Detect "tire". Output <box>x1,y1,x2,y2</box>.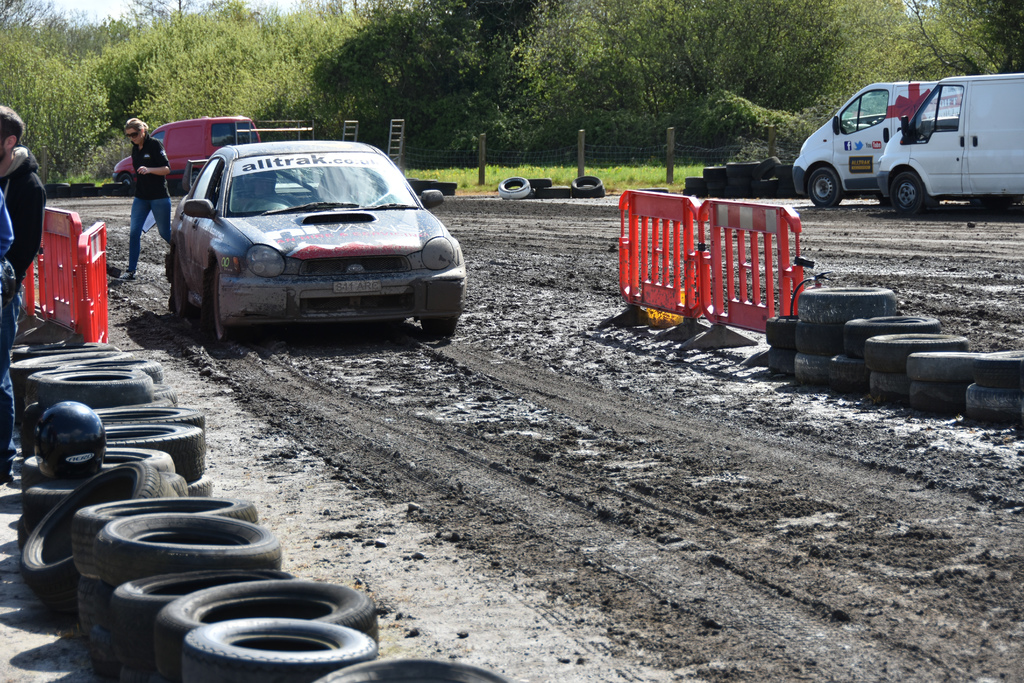
<box>910,348,960,381</box>.
